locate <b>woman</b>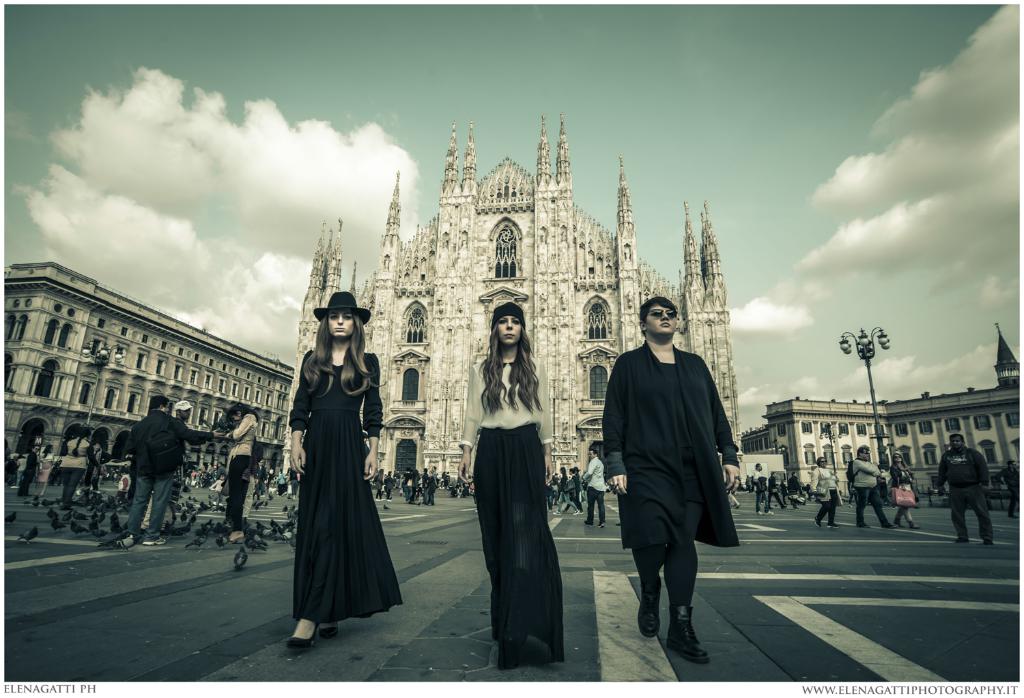
Rect(372, 468, 386, 502)
